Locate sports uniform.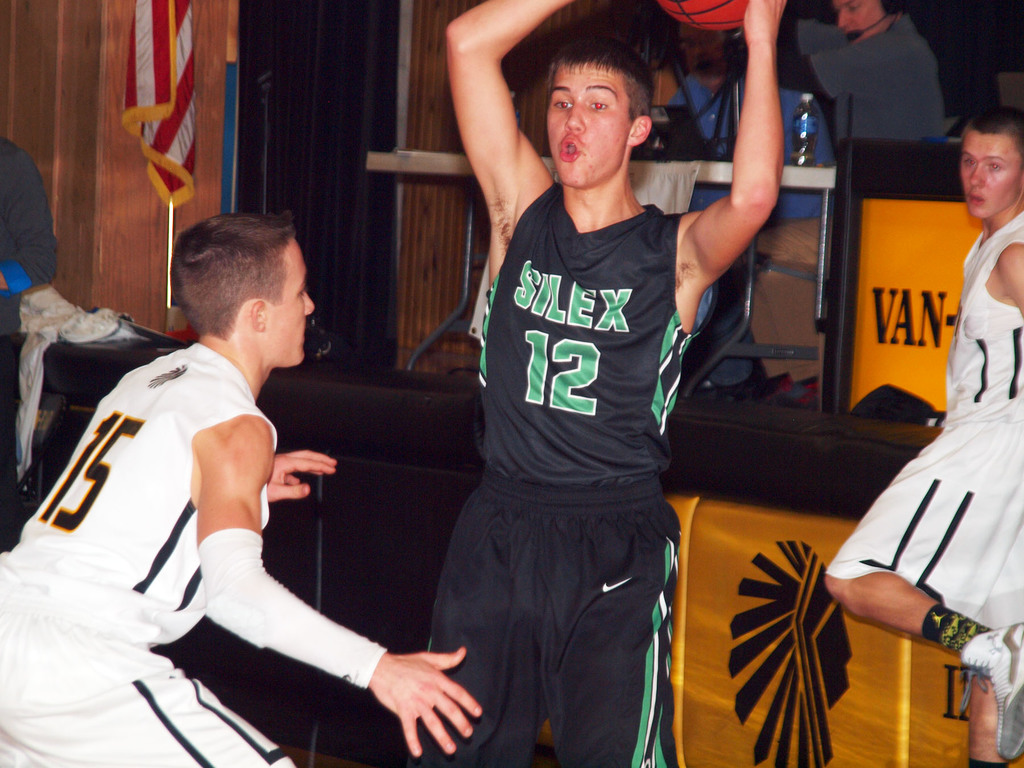
Bounding box: region(419, 27, 726, 767).
